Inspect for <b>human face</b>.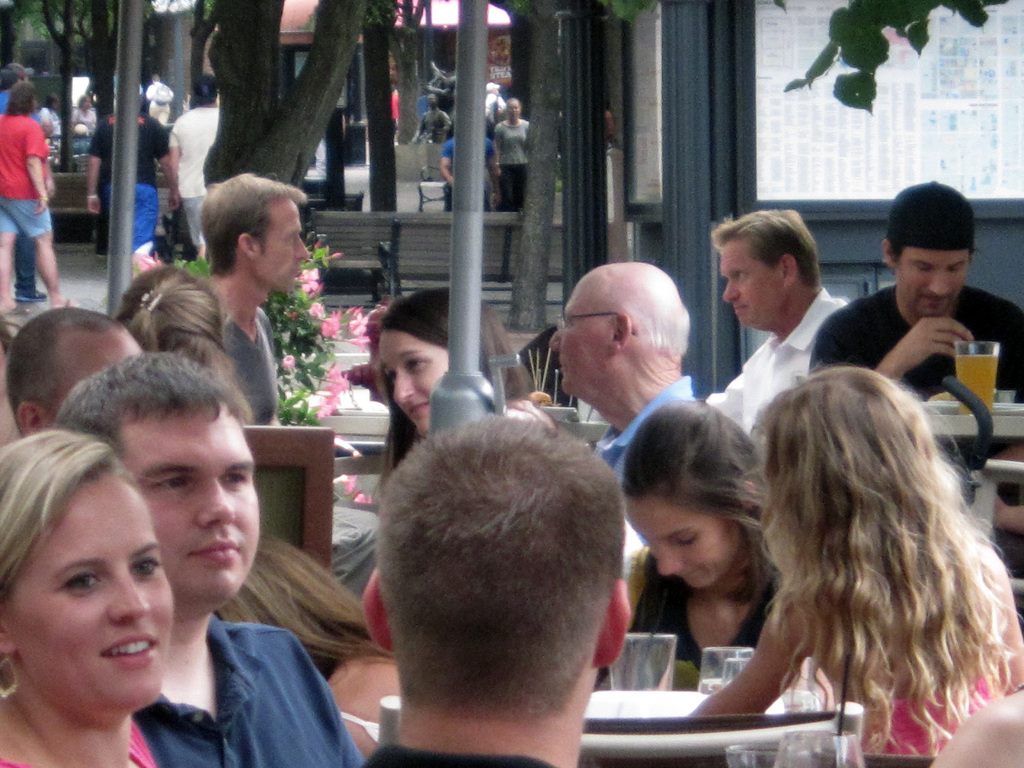
Inspection: bbox(0, 461, 172, 709).
